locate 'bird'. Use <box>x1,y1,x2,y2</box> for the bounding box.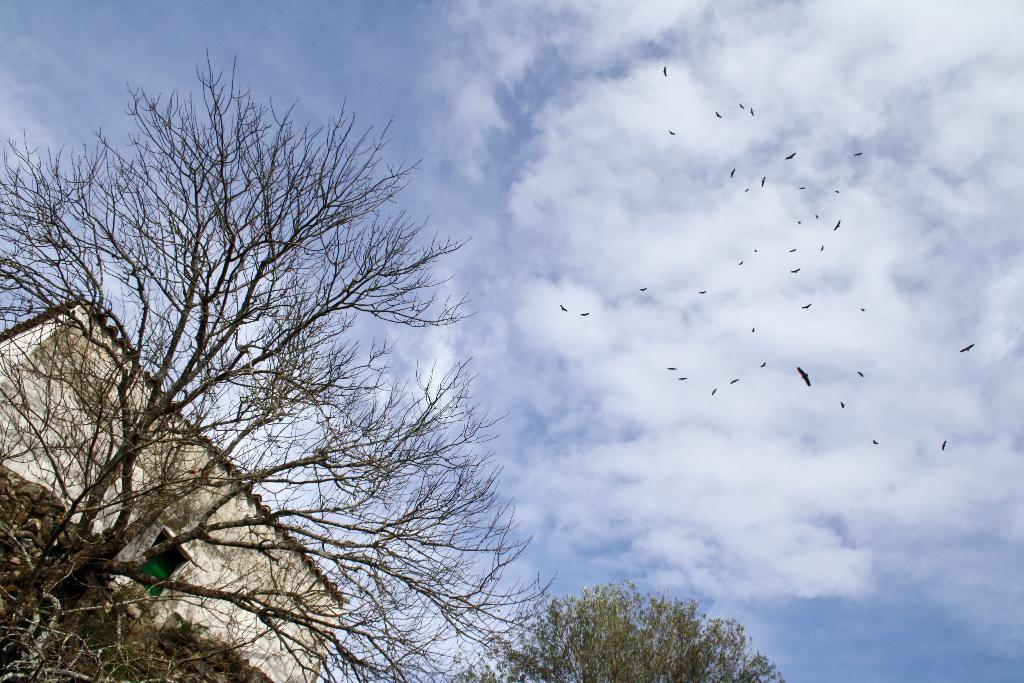
<box>819,241,828,253</box>.
